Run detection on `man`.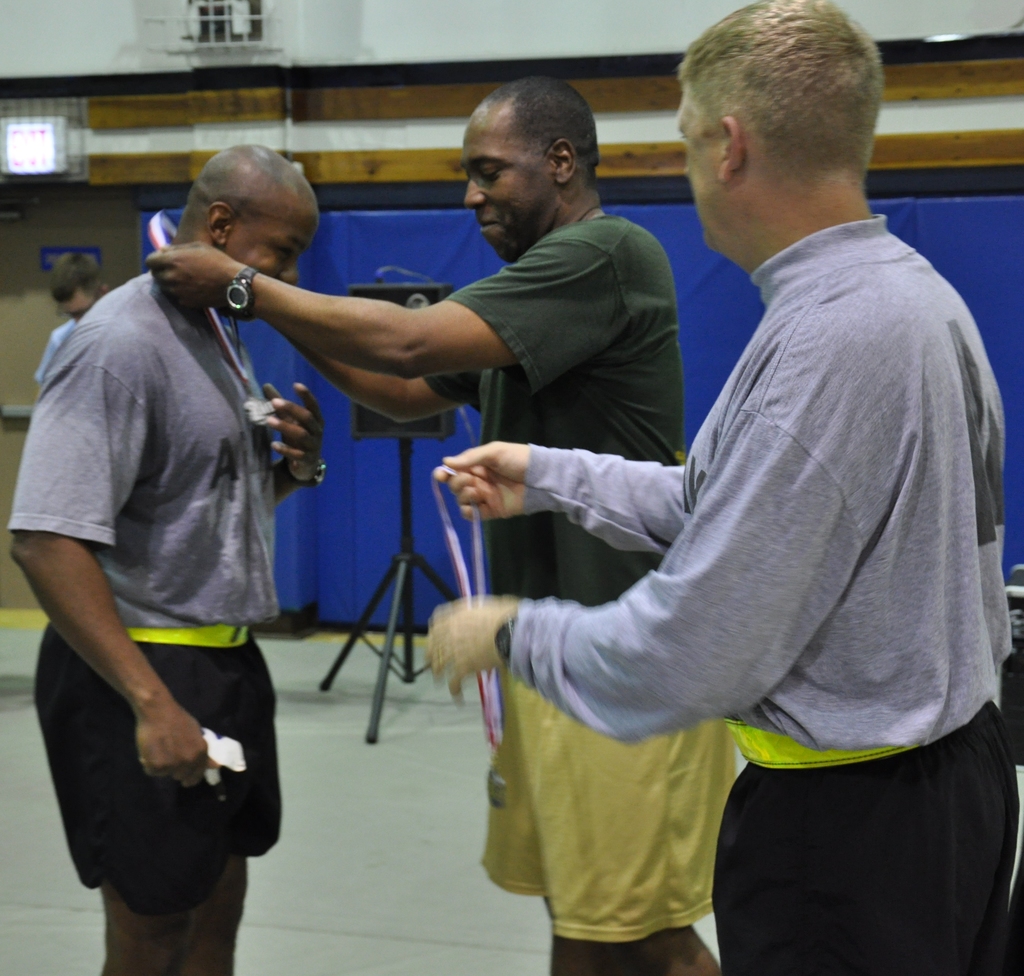
Result: box=[0, 138, 323, 975].
